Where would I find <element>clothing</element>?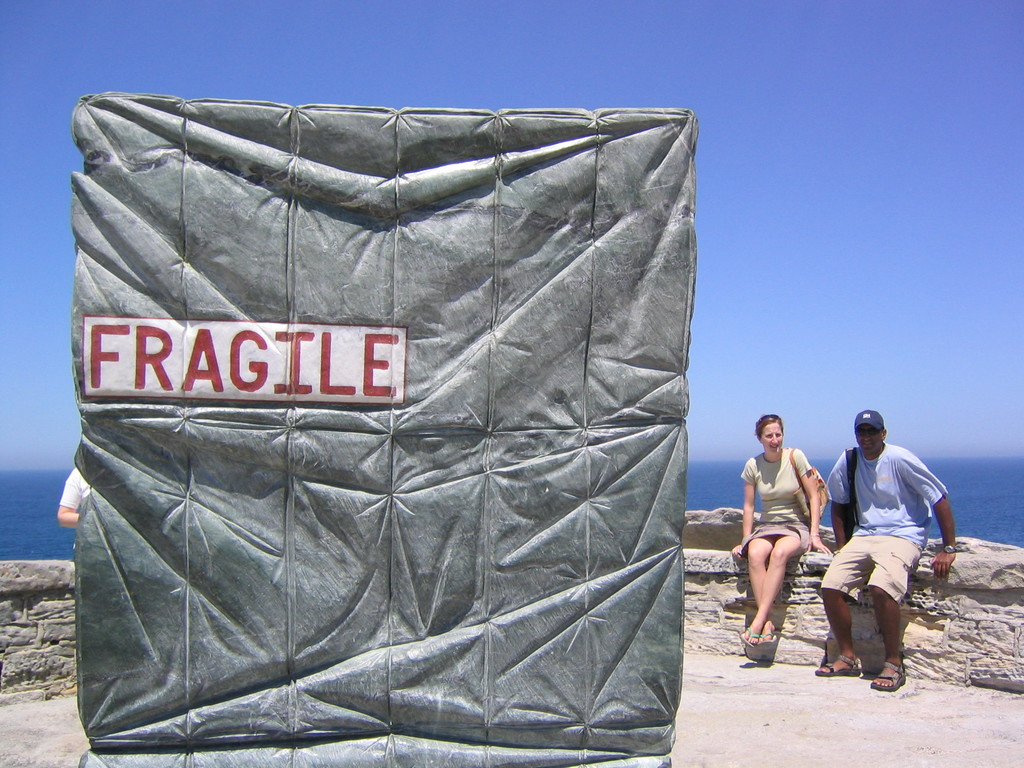
At 825:442:960:610.
